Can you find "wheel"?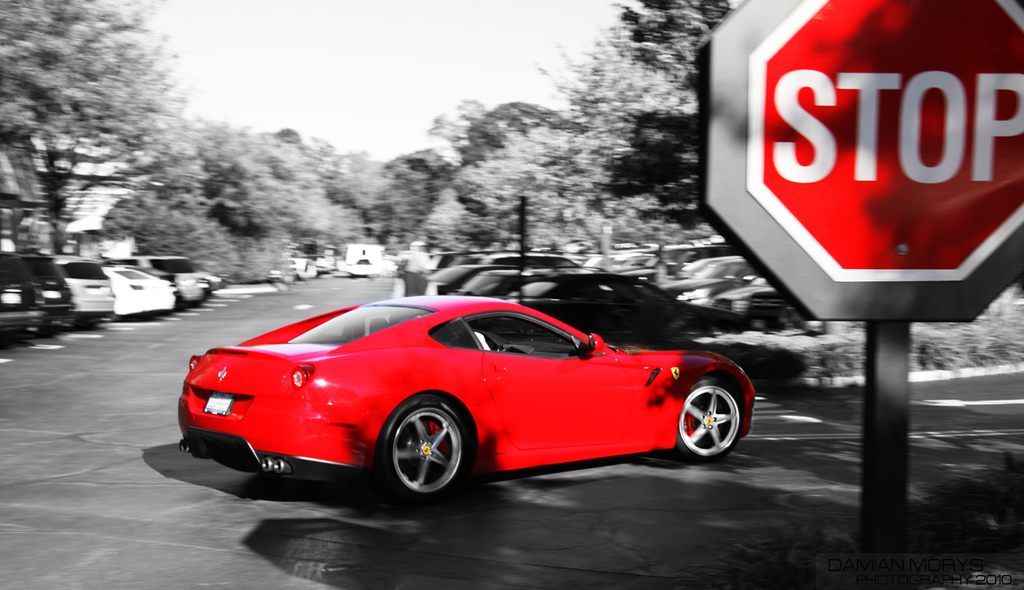
Yes, bounding box: region(677, 371, 742, 456).
